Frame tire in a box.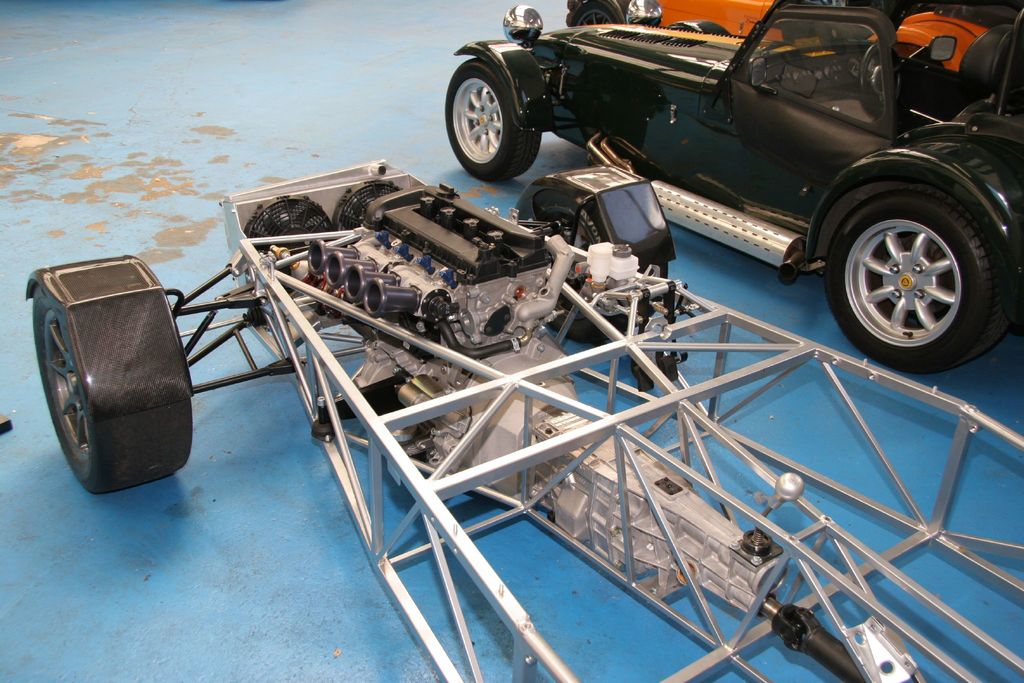
(557,1,623,28).
